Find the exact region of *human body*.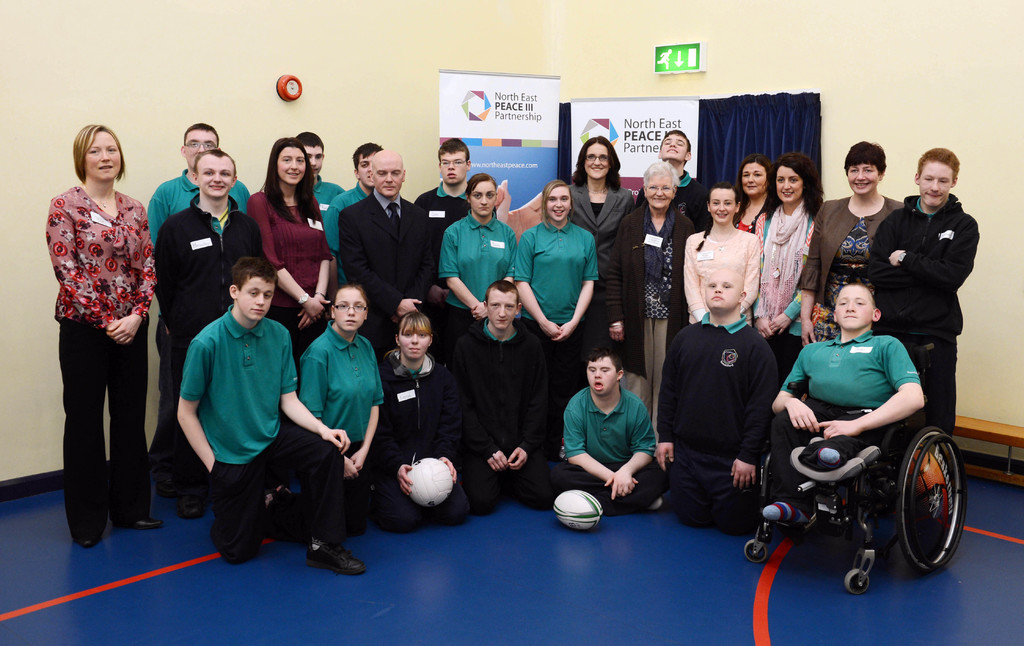
Exact region: x1=658, y1=238, x2=767, y2=538.
